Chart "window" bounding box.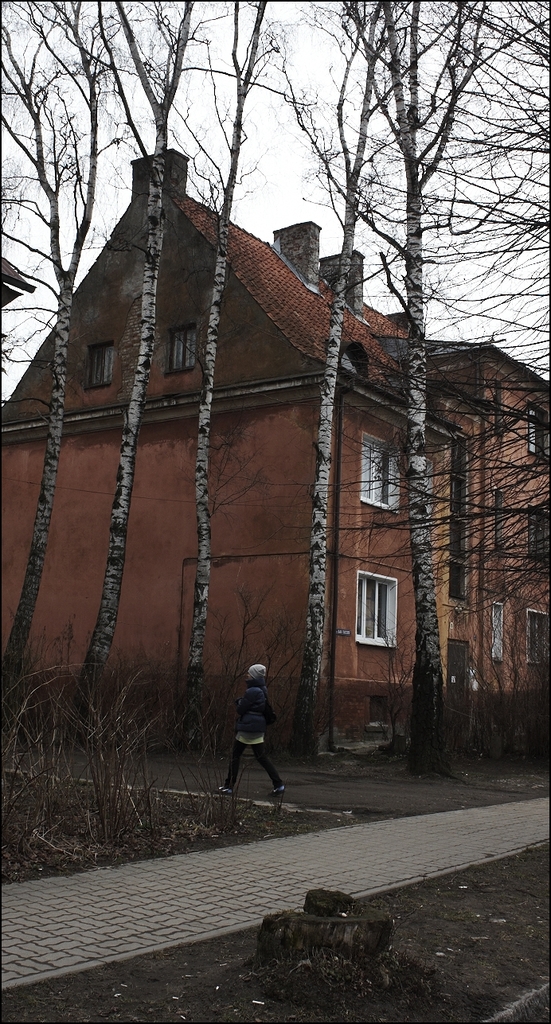
Charted: (left=361, top=429, right=398, bottom=512).
